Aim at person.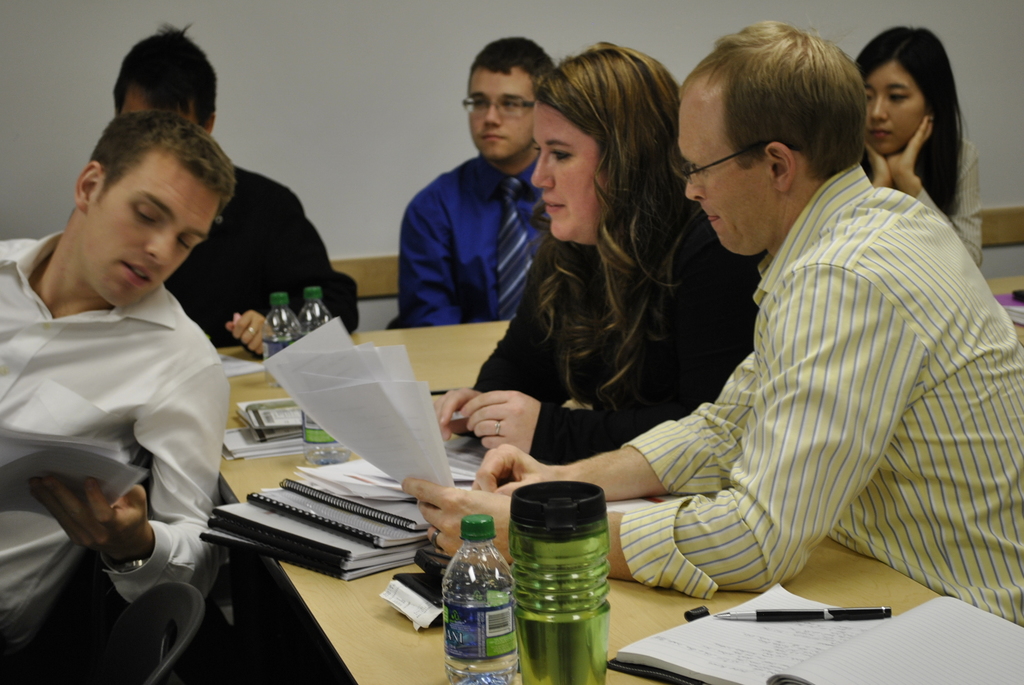
Aimed at [x1=402, y1=19, x2=1023, y2=627].
